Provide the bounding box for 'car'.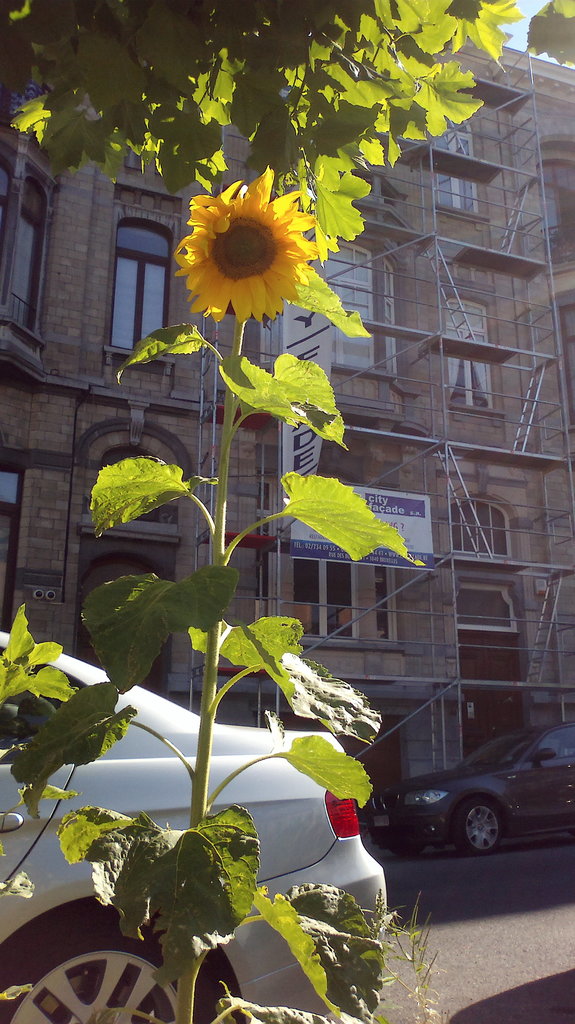
left=0, top=632, right=386, bottom=1023.
